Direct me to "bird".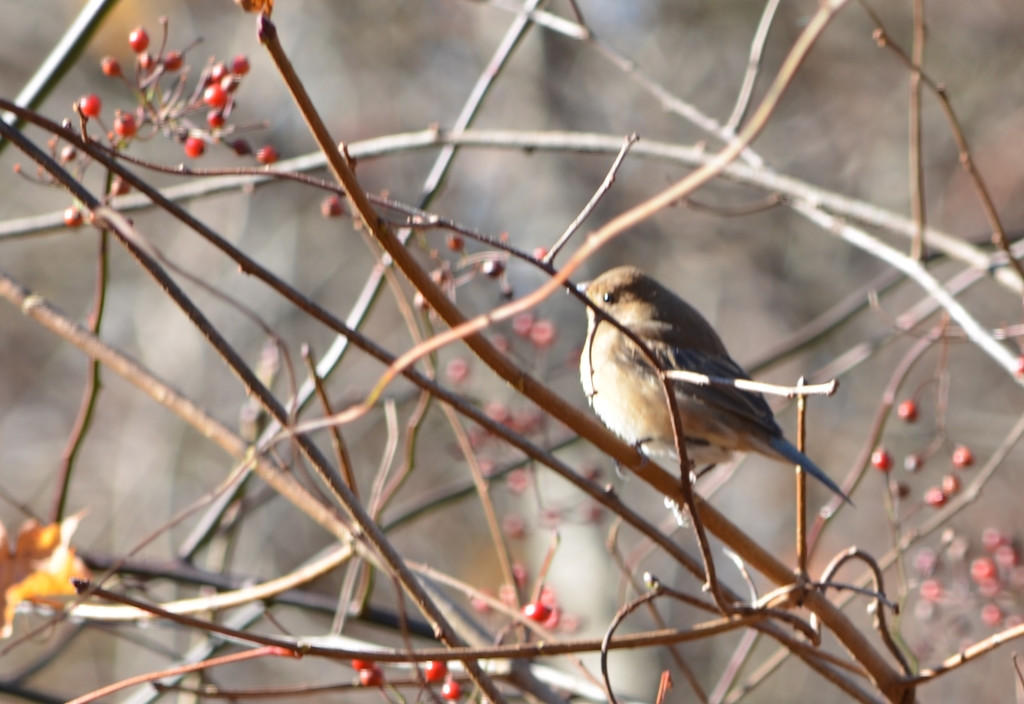
Direction: 580:270:856:515.
